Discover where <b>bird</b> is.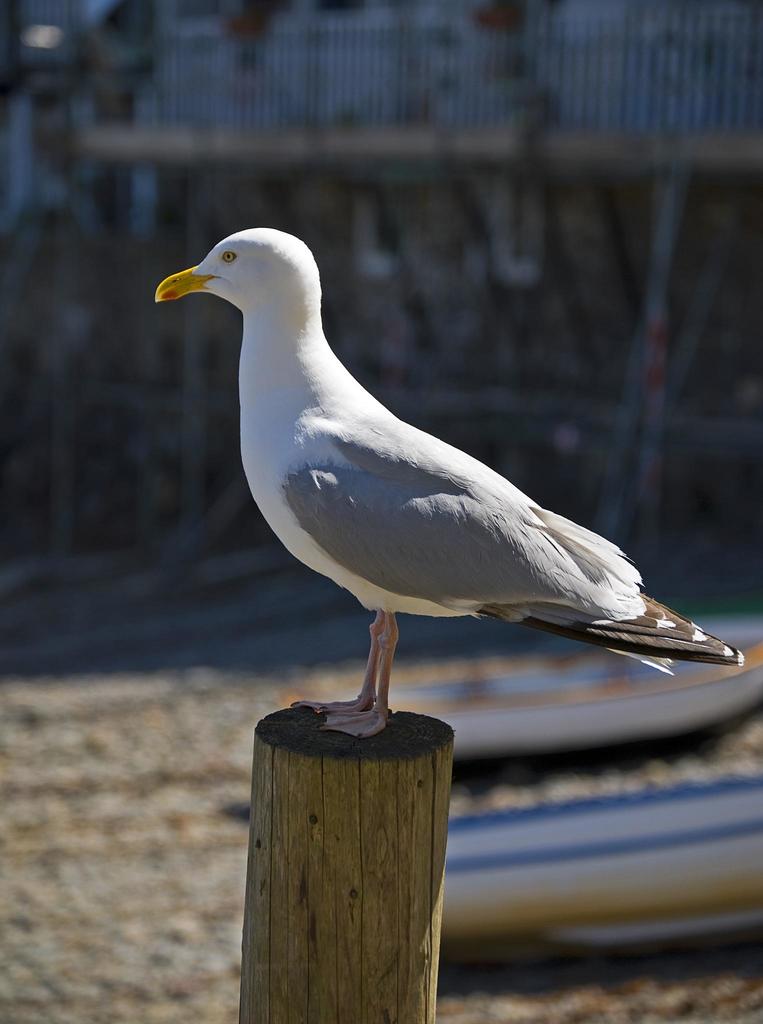
Discovered at 131 211 735 742.
